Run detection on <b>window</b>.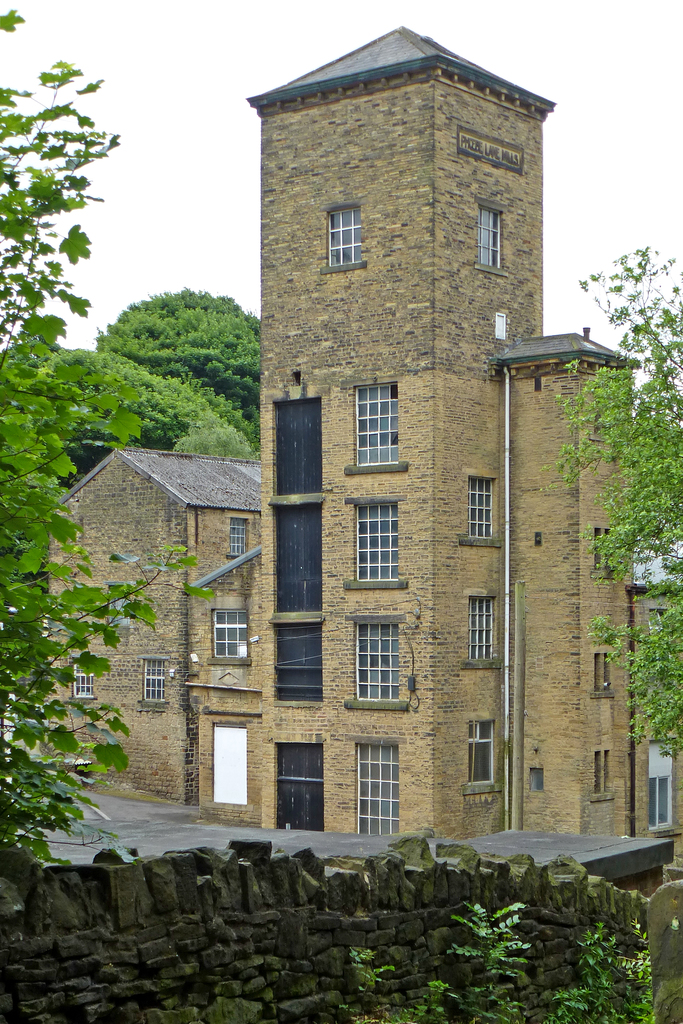
Result: {"left": 212, "top": 609, "right": 245, "bottom": 662}.
